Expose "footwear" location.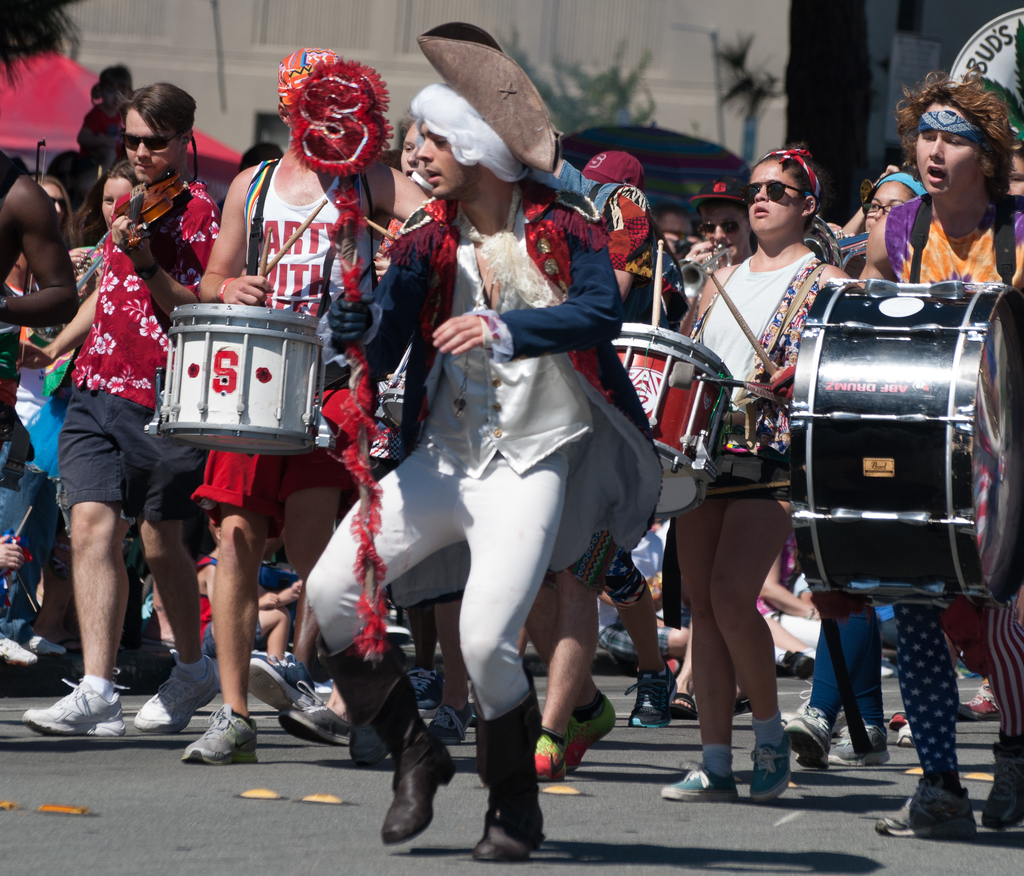
Exposed at bbox(22, 680, 129, 745).
